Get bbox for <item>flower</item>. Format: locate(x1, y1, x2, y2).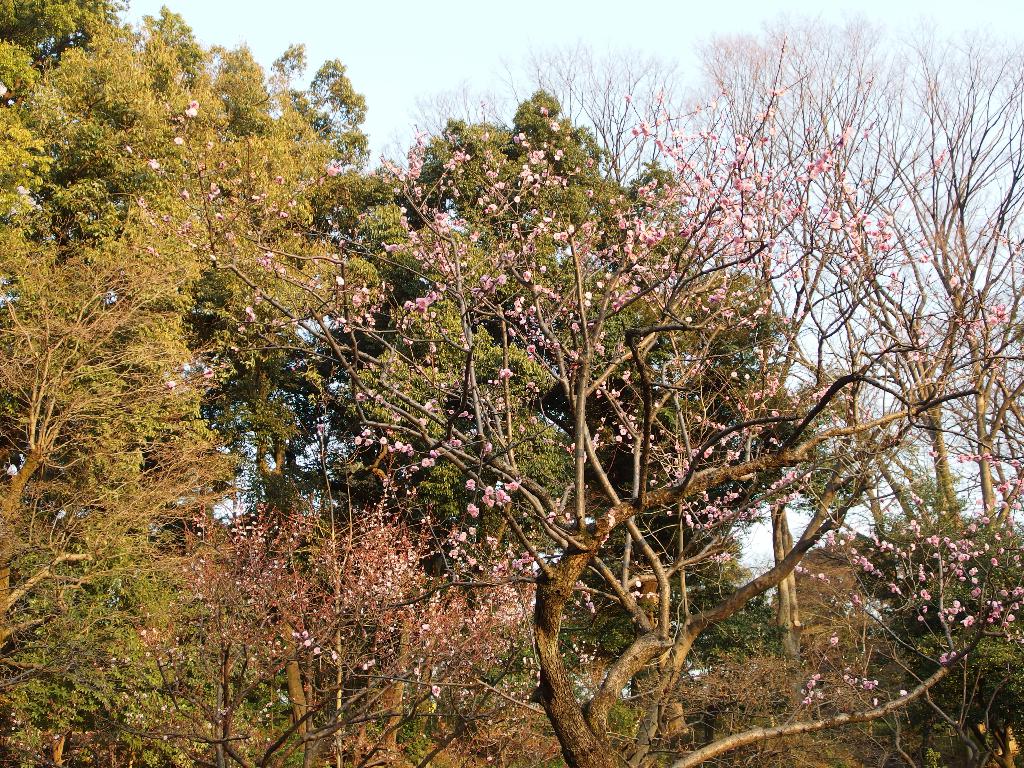
locate(497, 269, 513, 284).
